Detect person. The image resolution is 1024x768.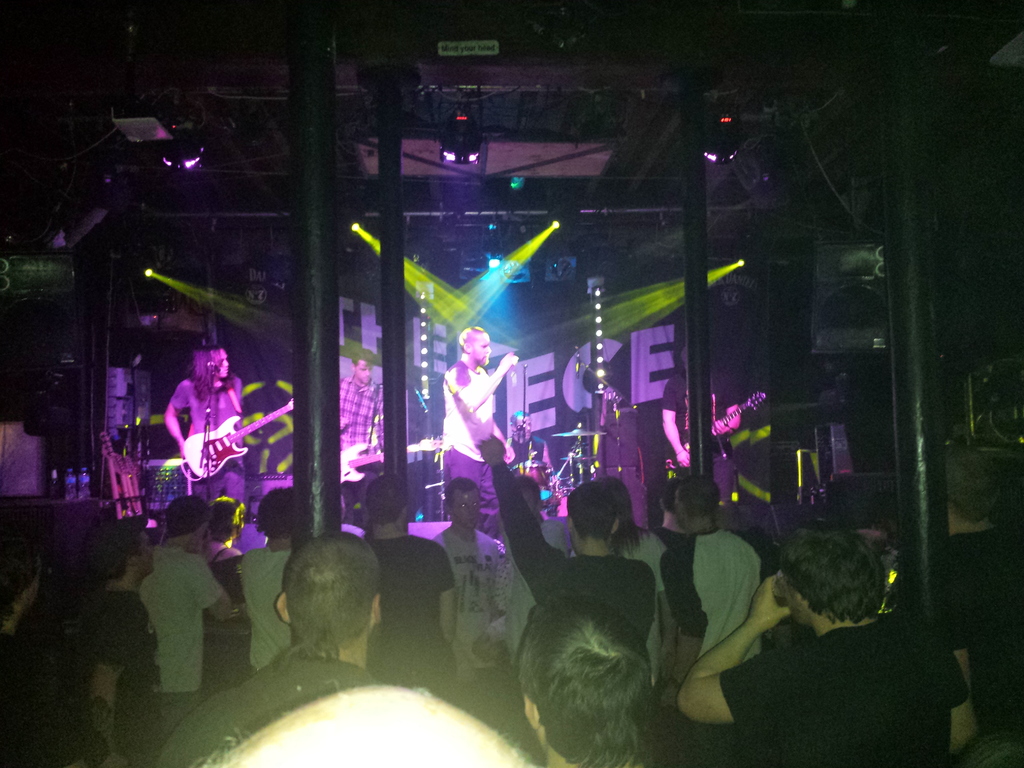
340:349:390:451.
